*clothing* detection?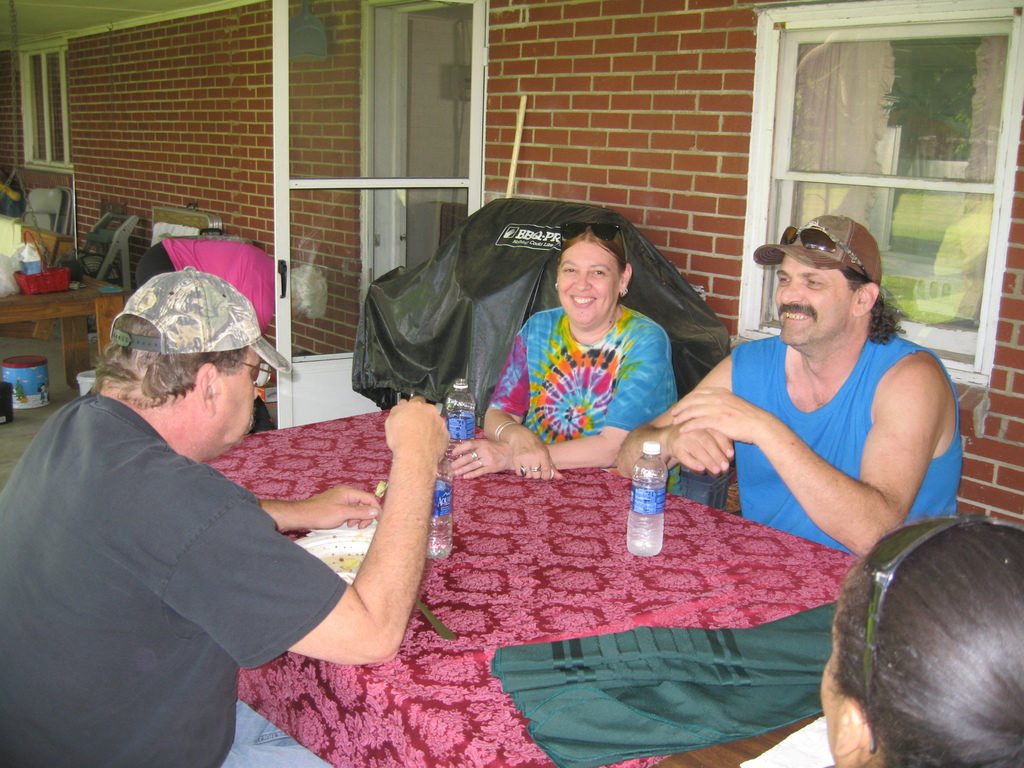
box(727, 332, 963, 563)
